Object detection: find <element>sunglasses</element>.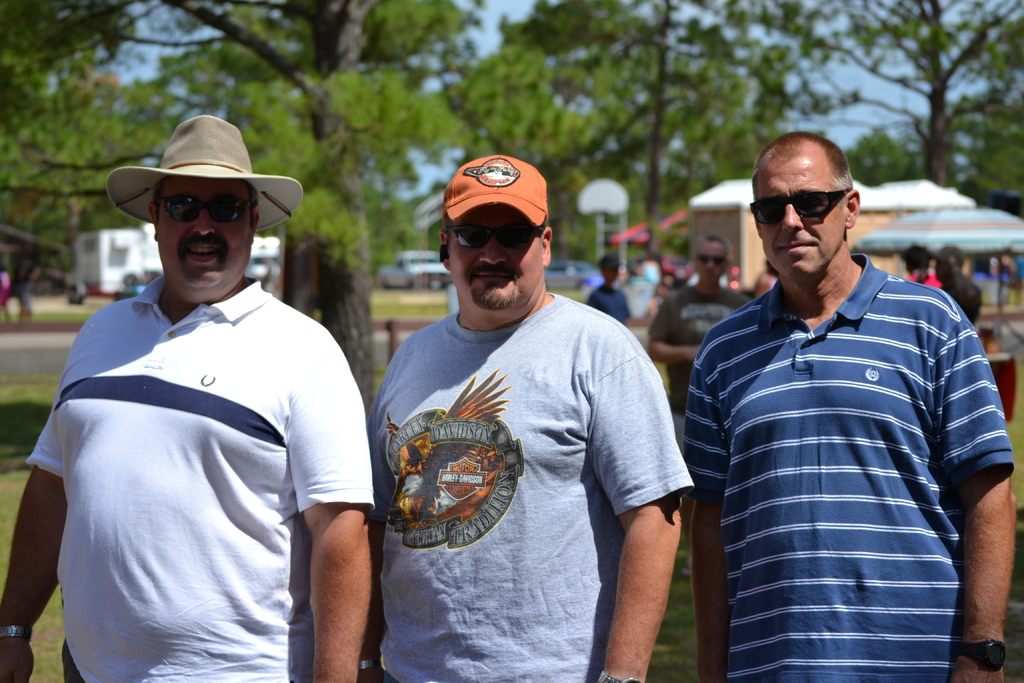
[left=695, top=256, right=726, bottom=266].
